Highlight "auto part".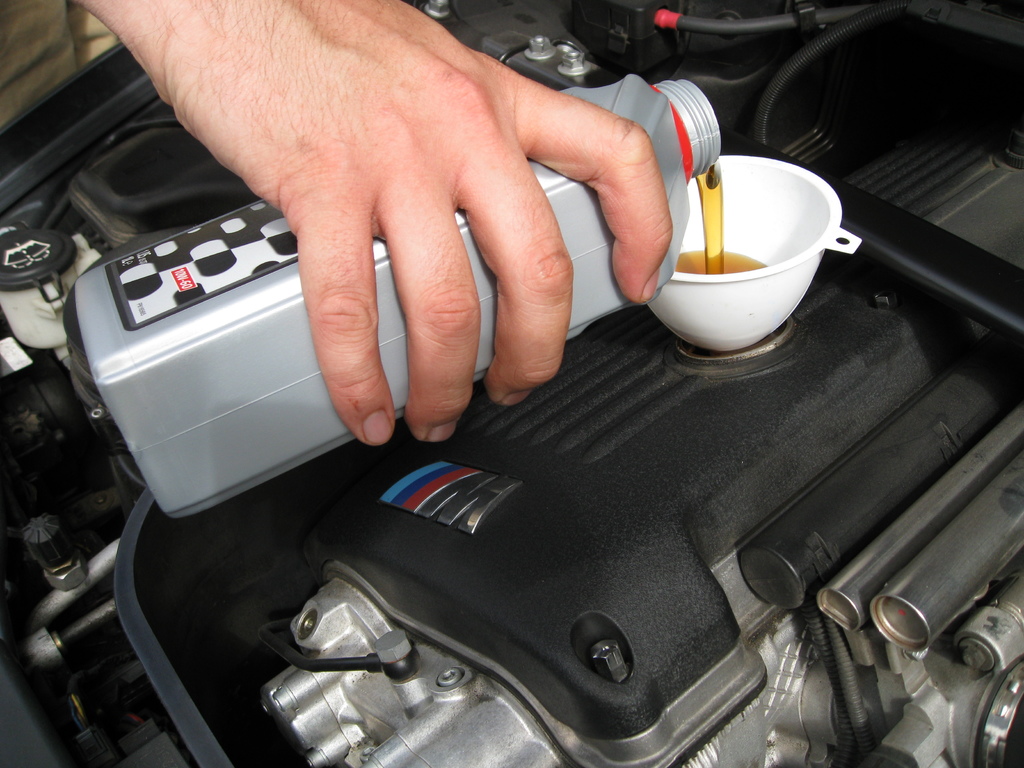
Highlighted region: detection(0, 0, 1023, 767).
